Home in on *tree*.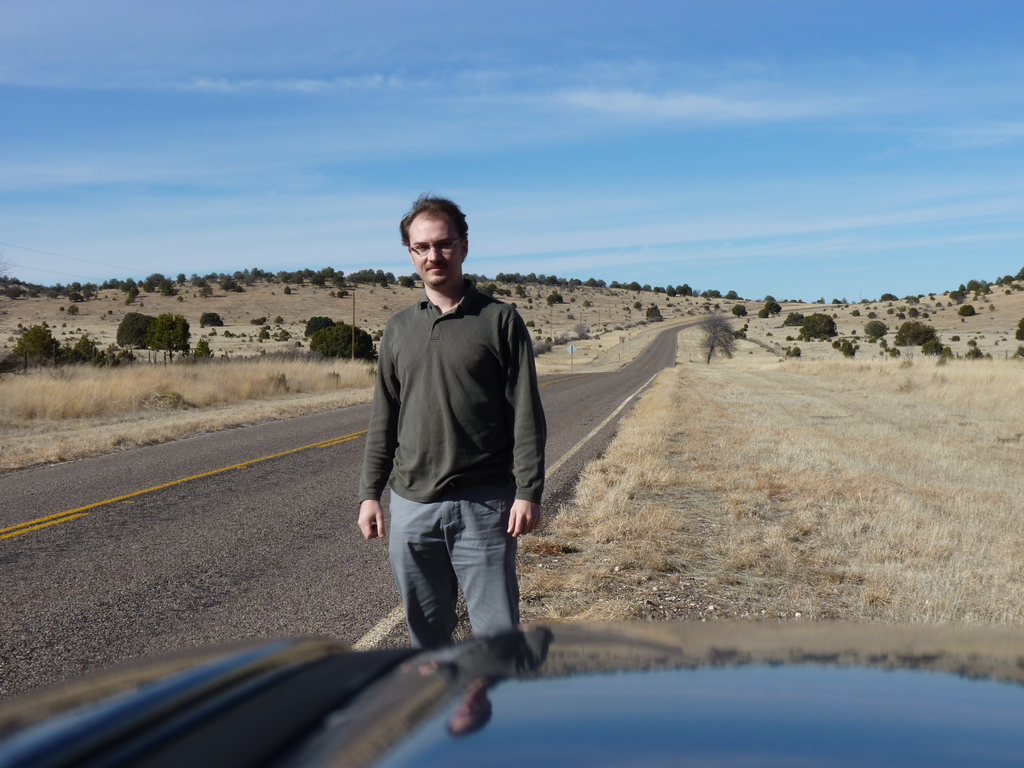
Homed in at (797, 313, 837, 340).
